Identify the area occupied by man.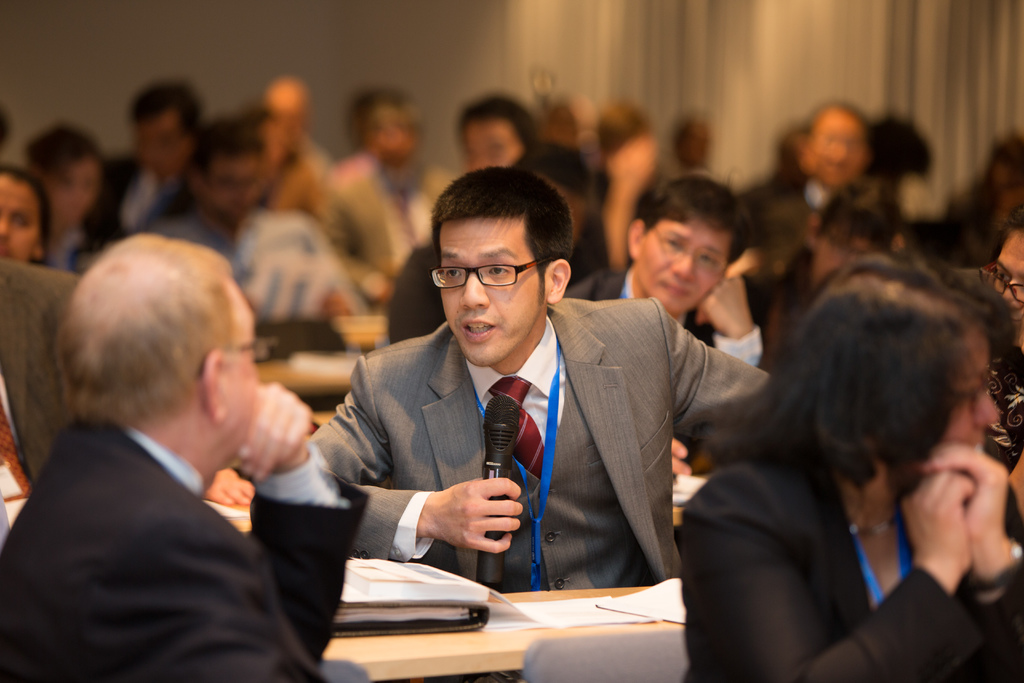
Area: region(0, 233, 372, 682).
